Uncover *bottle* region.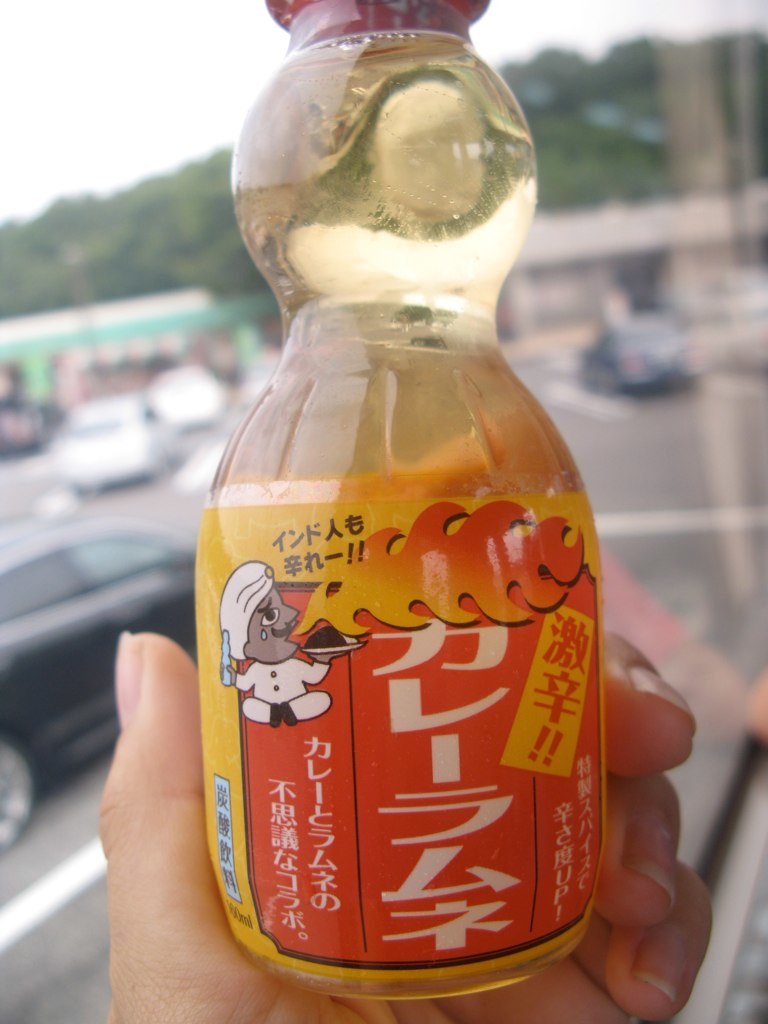
Uncovered: x1=207 y1=17 x2=631 y2=994.
